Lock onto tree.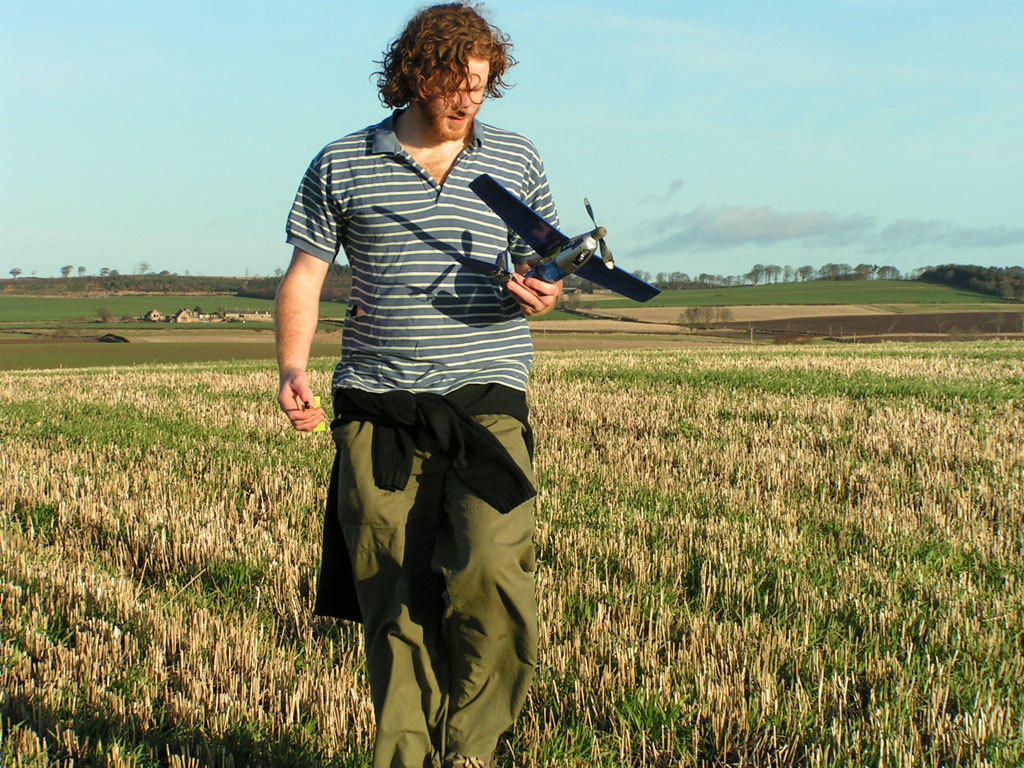
Locked: bbox=(774, 266, 778, 281).
